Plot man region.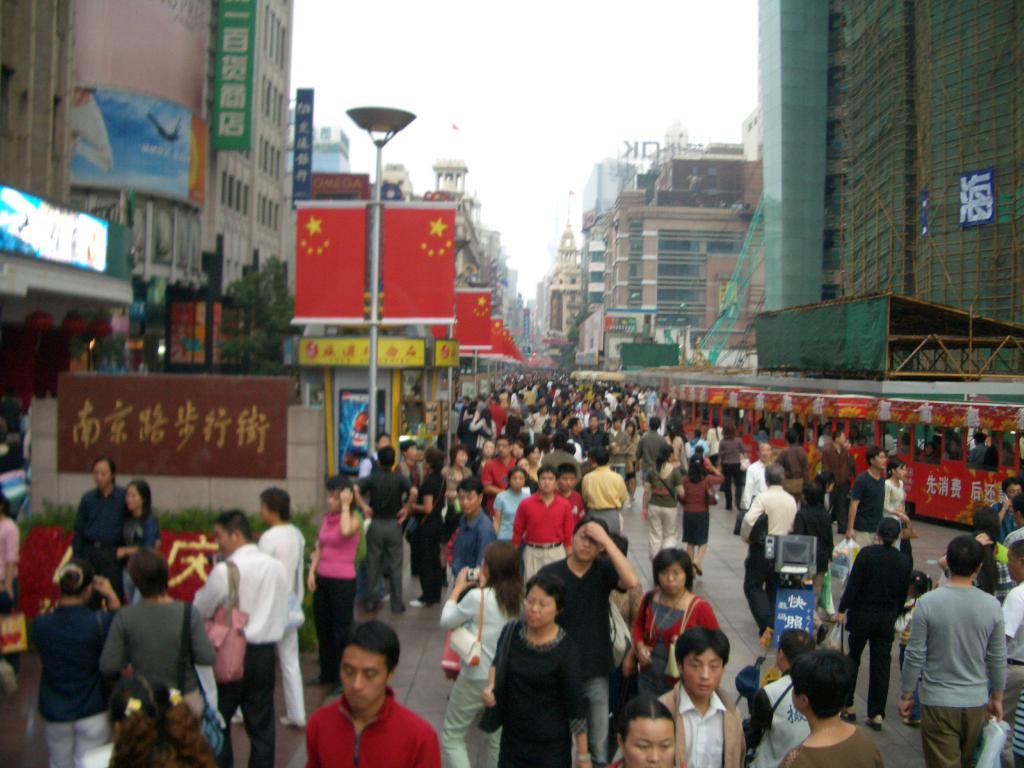
Plotted at [738, 443, 776, 511].
